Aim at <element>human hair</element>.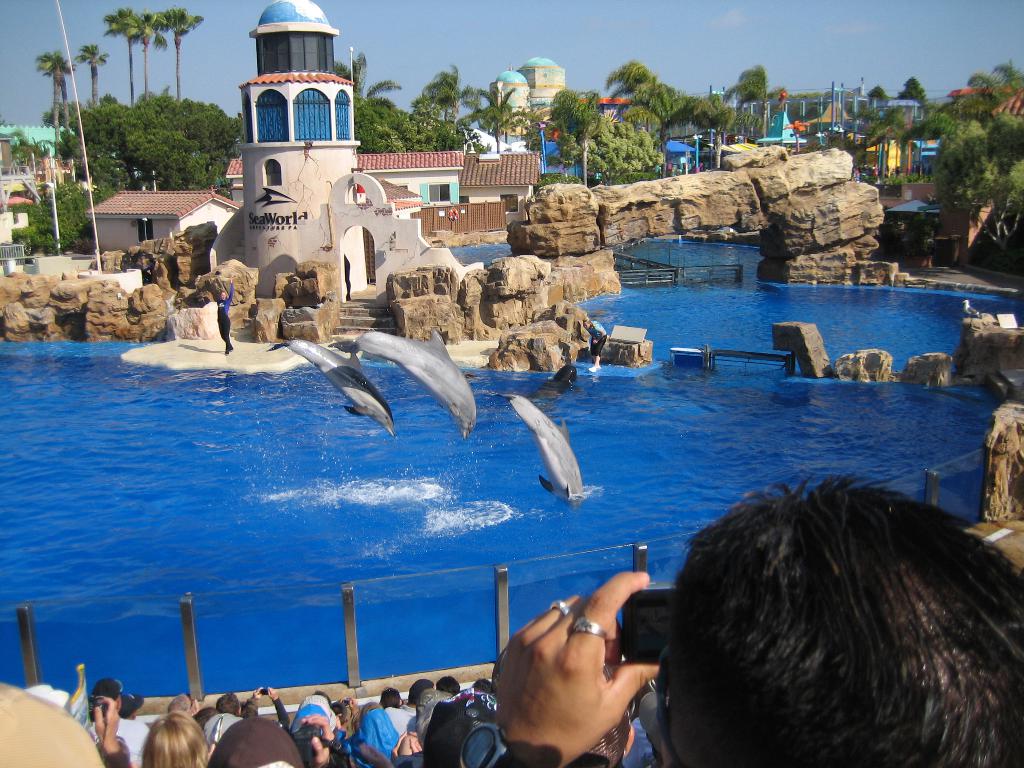
Aimed at <box>621,455,1007,767</box>.
